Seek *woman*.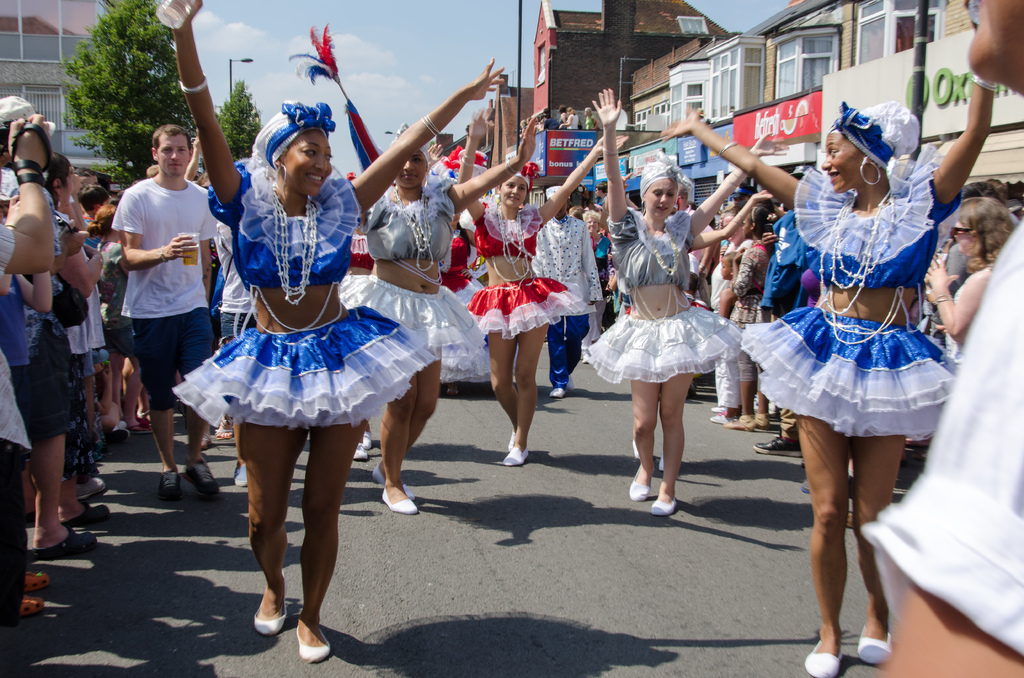
region(334, 117, 547, 514).
